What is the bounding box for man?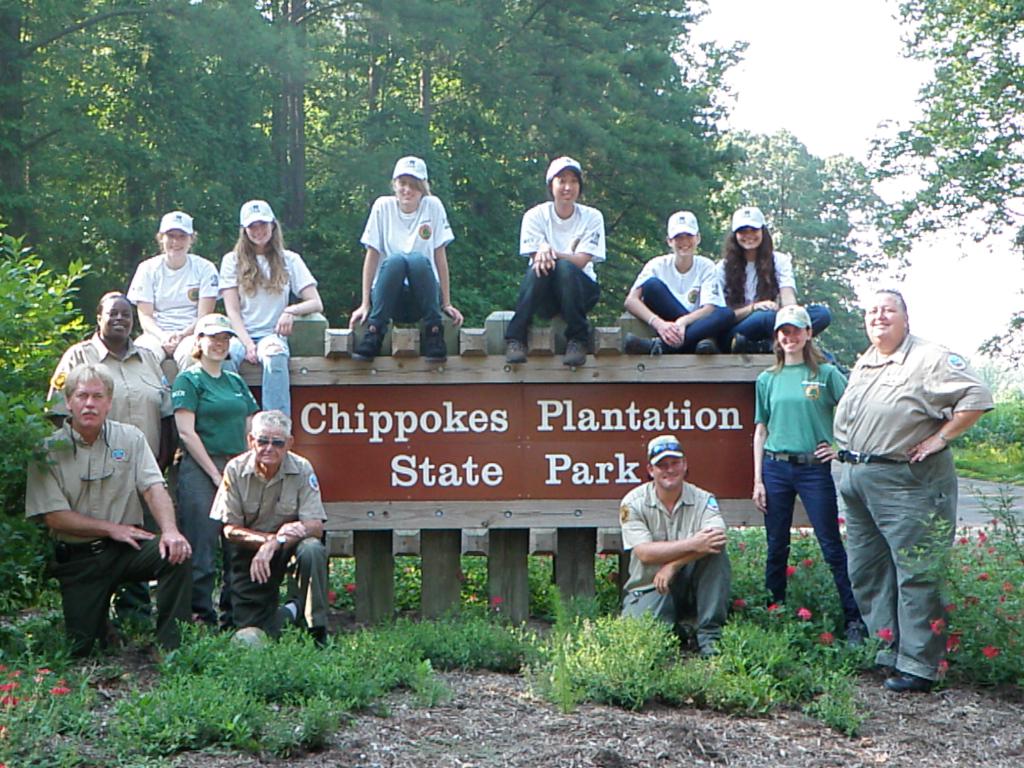
box(209, 409, 335, 648).
